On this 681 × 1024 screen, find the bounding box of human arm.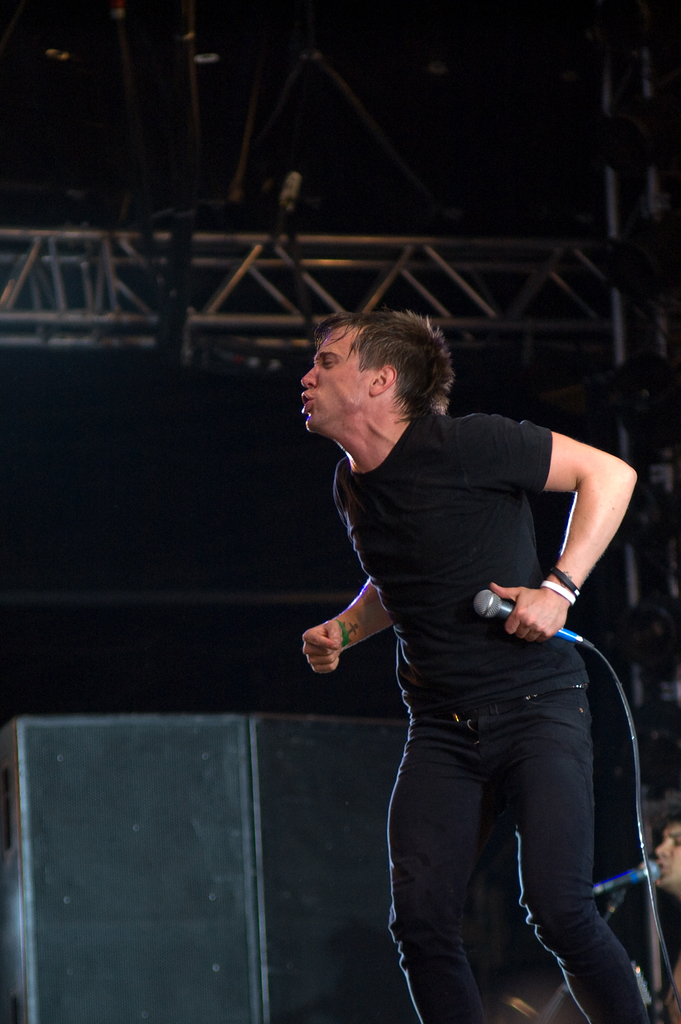
Bounding box: detection(291, 578, 399, 678).
